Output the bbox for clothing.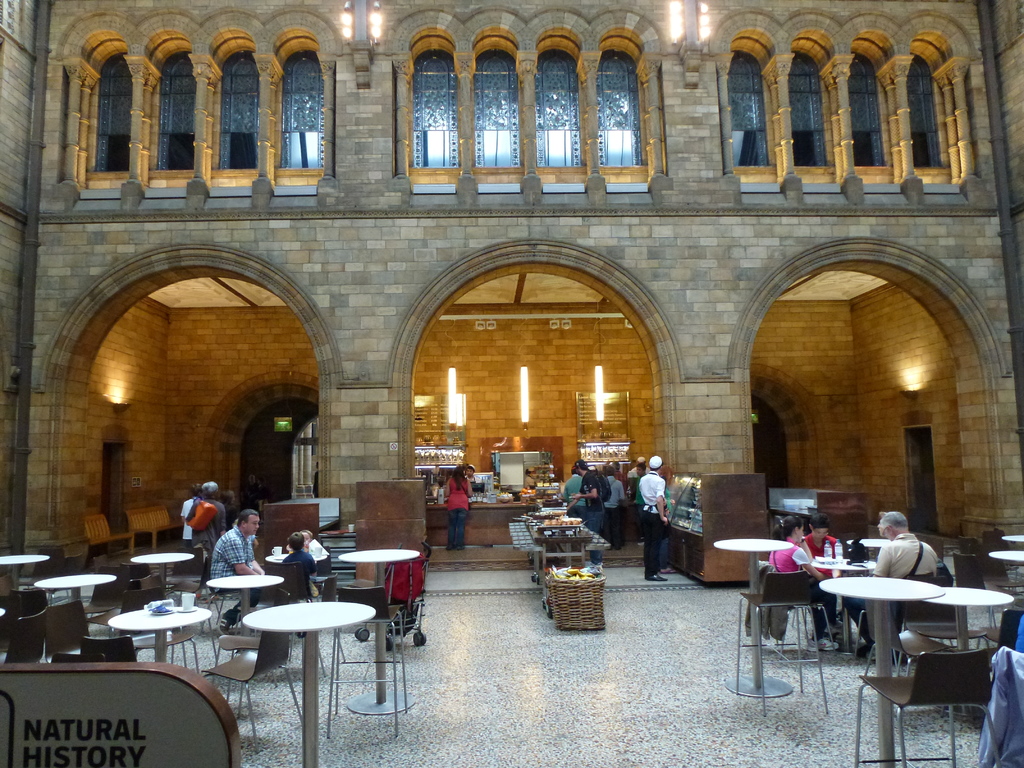
bbox=(444, 475, 469, 546).
